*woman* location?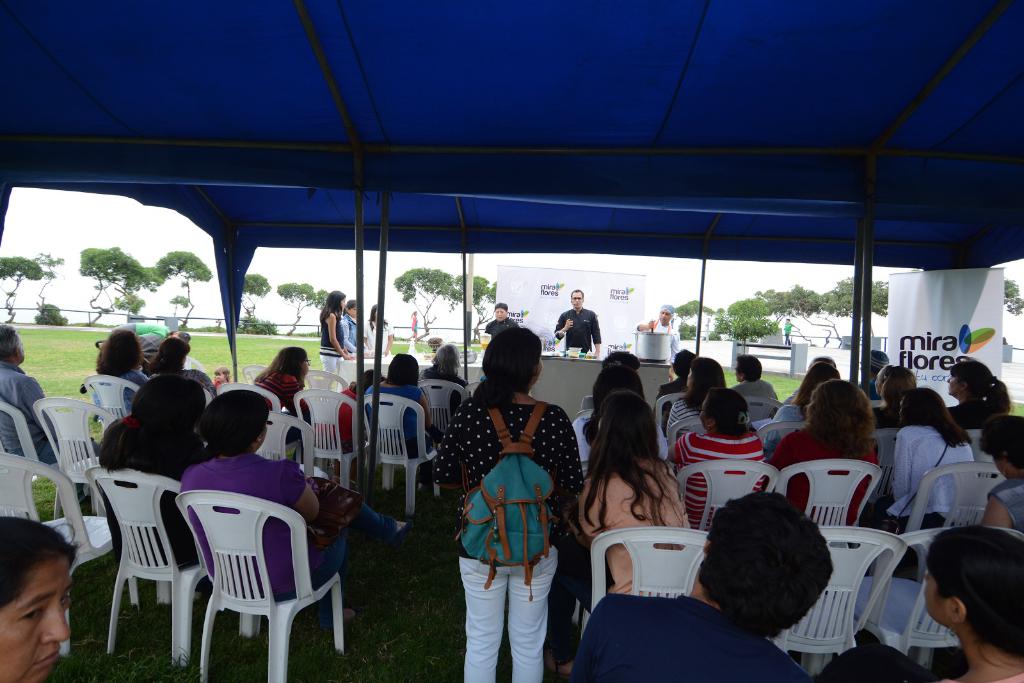
960/409/1023/540
